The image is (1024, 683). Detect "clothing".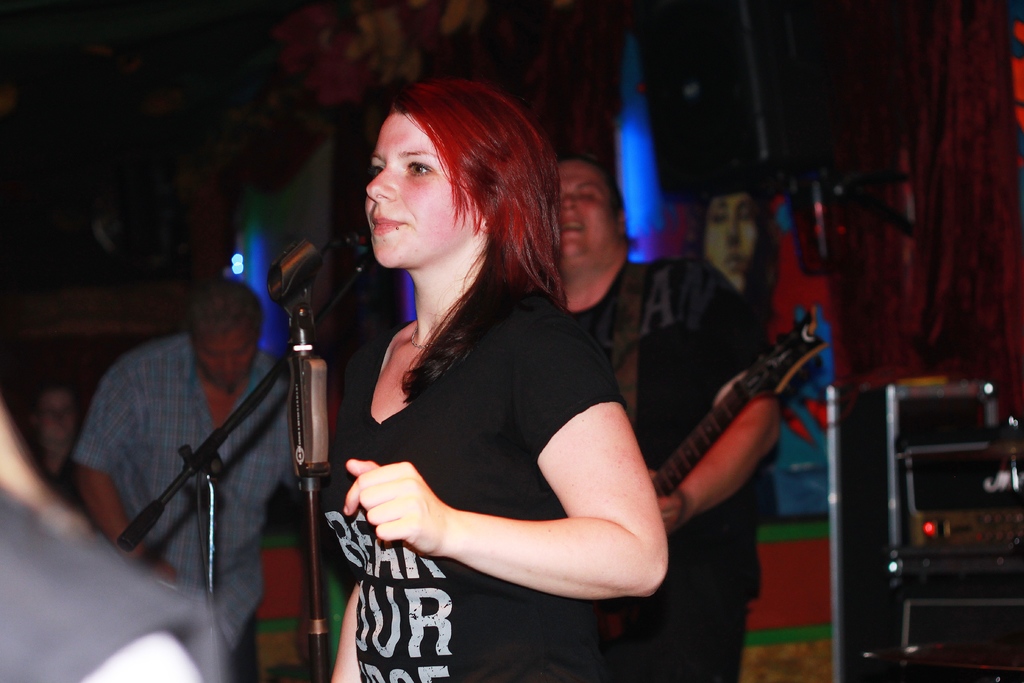
Detection: Rect(340, 288, 661, 641).
